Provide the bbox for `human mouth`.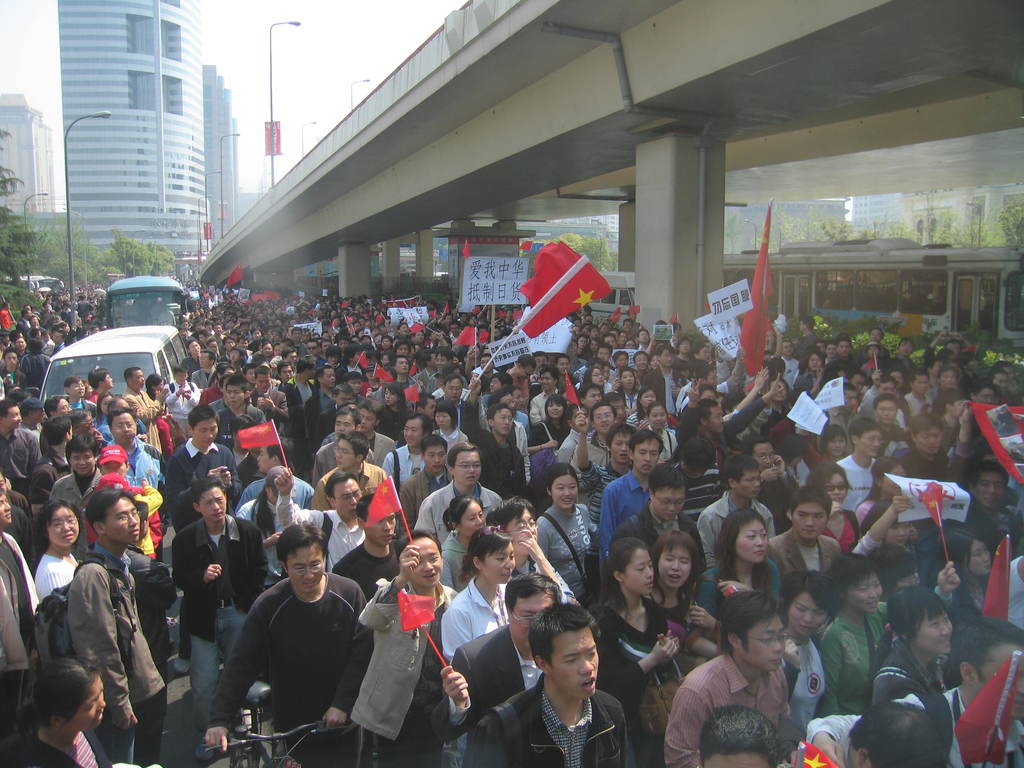
580,673,598,695.
